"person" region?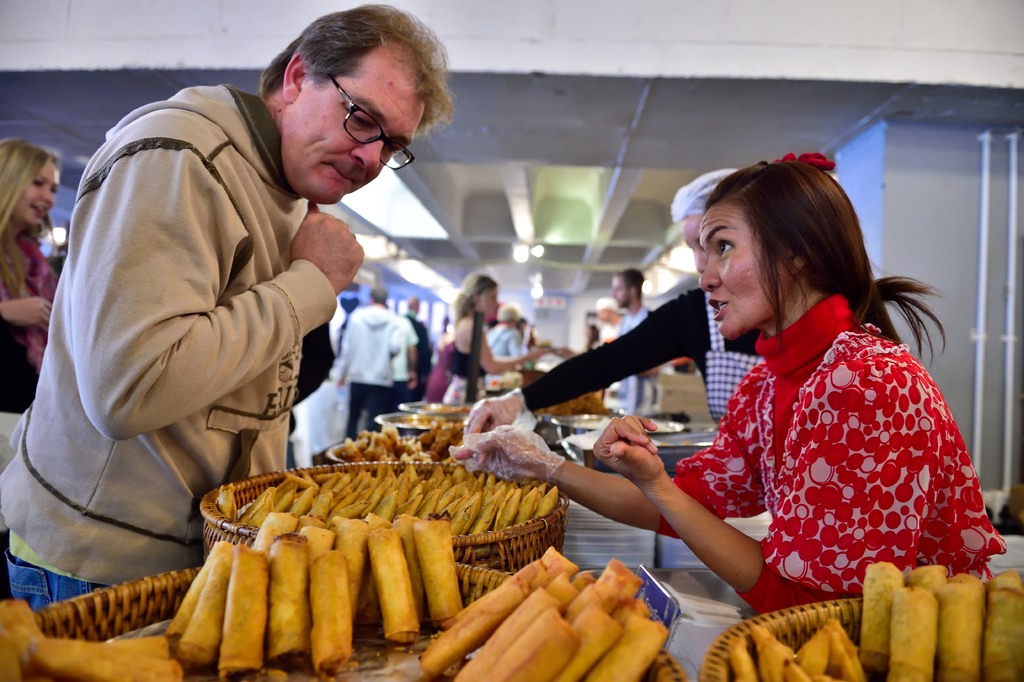
bbox(596, 292, 643, 415)
